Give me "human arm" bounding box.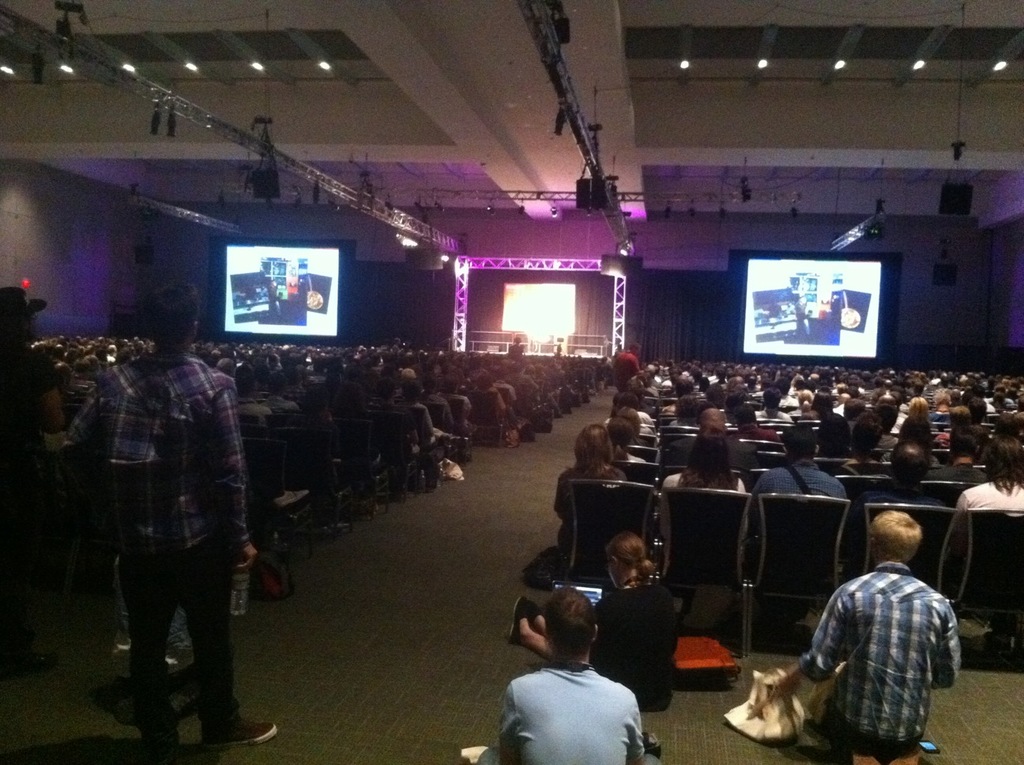
bbox=(38, 358, 77, 422).
